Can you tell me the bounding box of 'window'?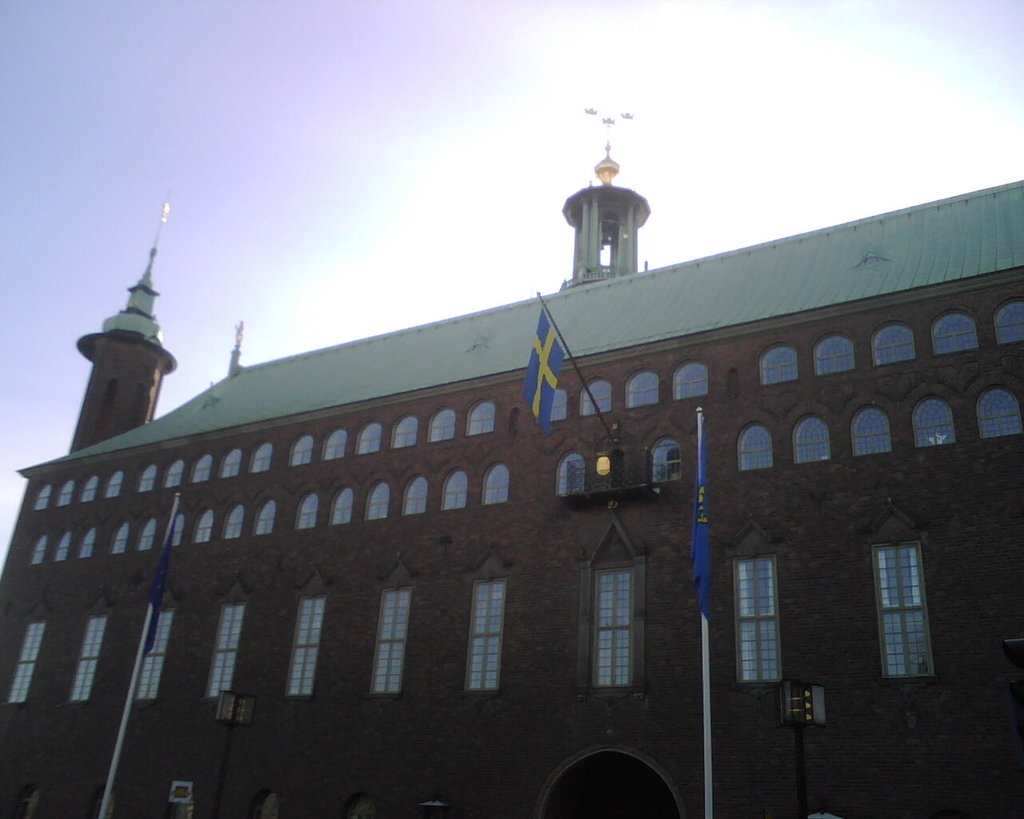
crop(135, 517, 157, 554).
